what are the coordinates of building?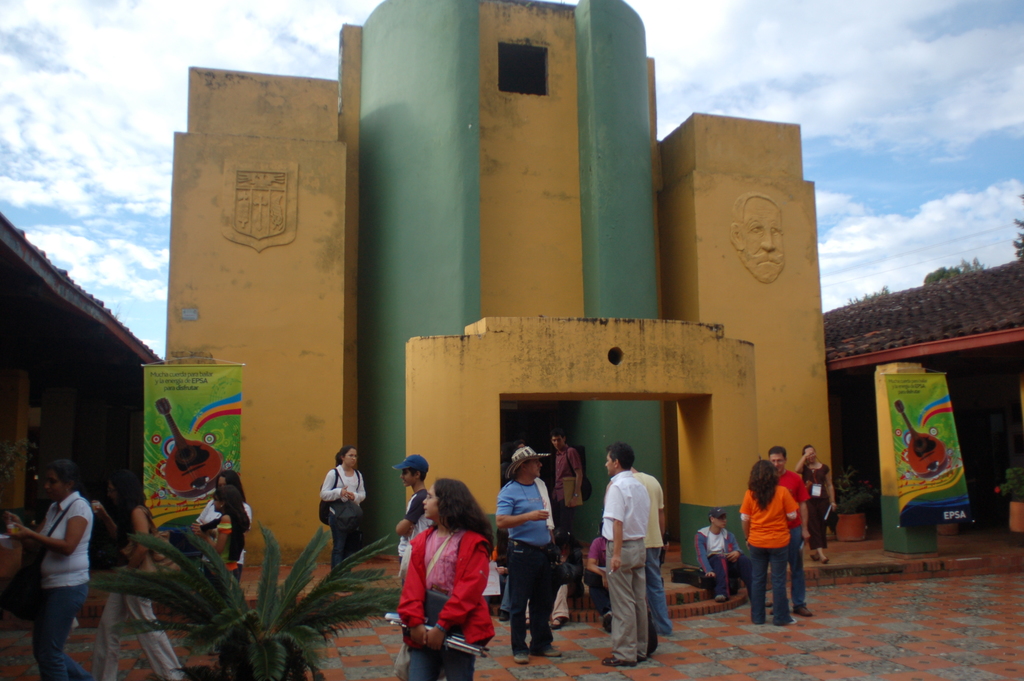
(left=0, top=208, right=166, bottom=627).
